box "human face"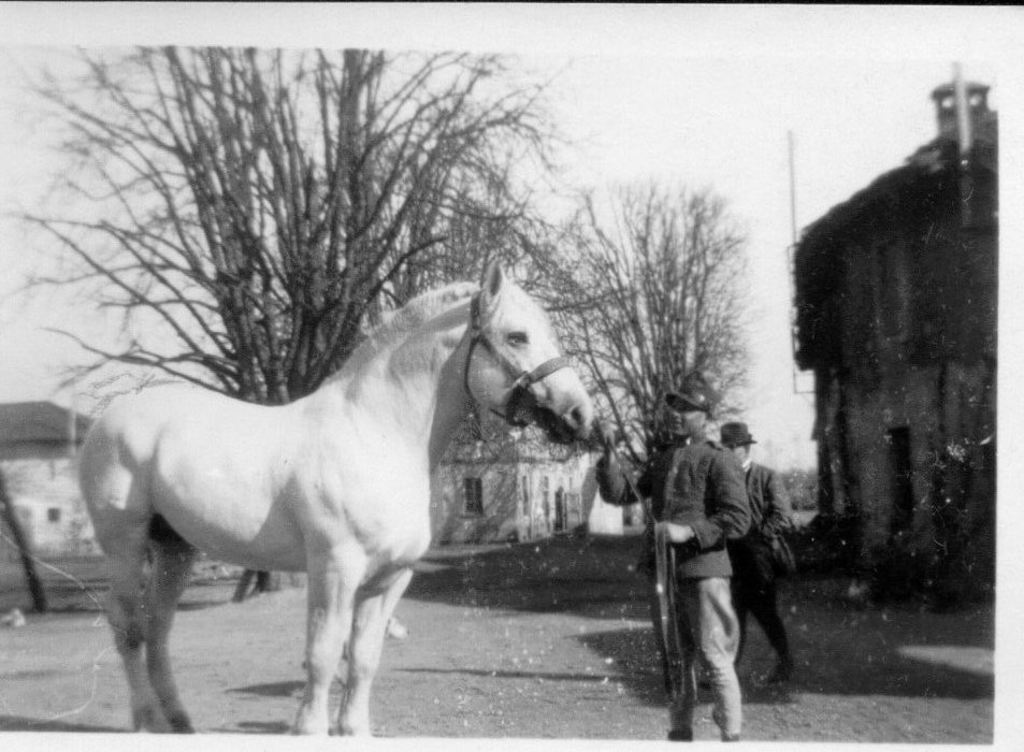
[670, 399, 702, 437]
